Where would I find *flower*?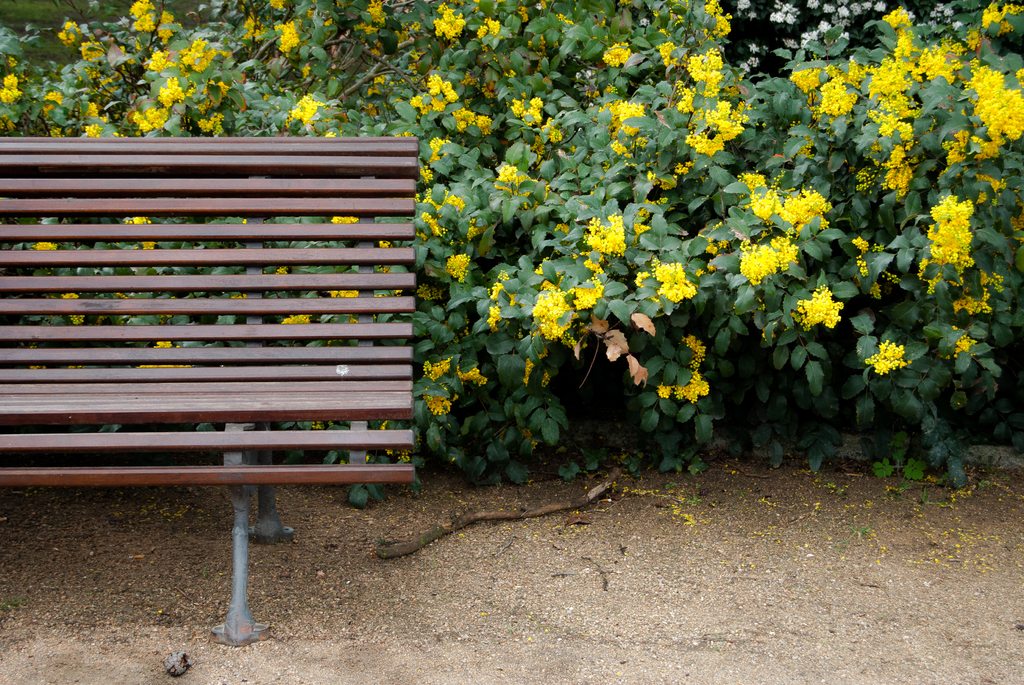
At l=290, t=90, r=328, b=131.
